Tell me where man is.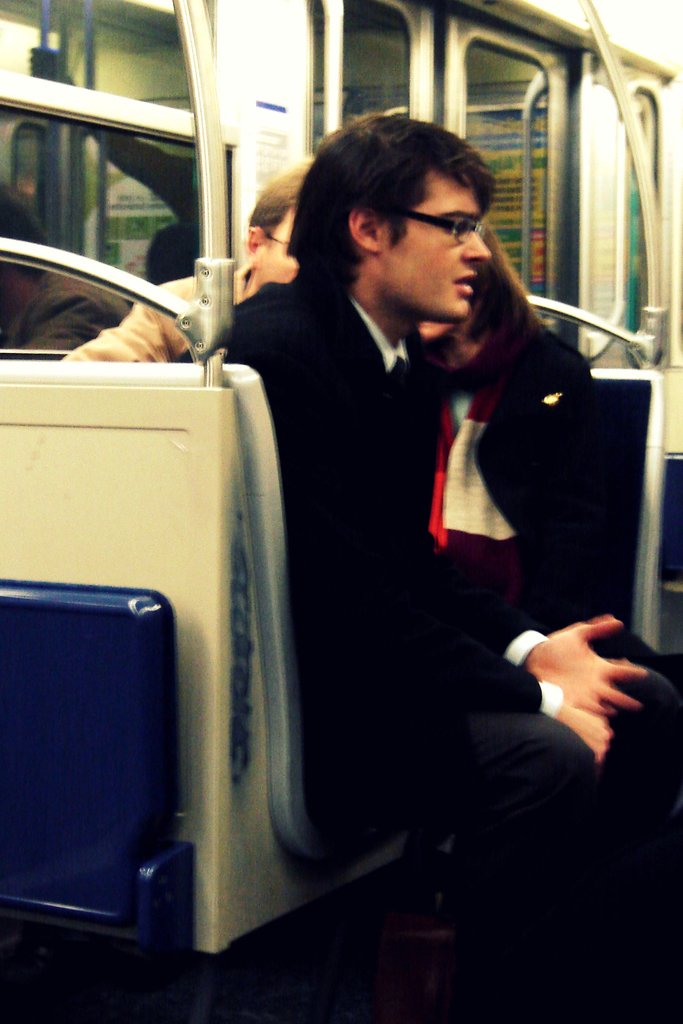
man is at l=156, t=141, r=640, b=962.
